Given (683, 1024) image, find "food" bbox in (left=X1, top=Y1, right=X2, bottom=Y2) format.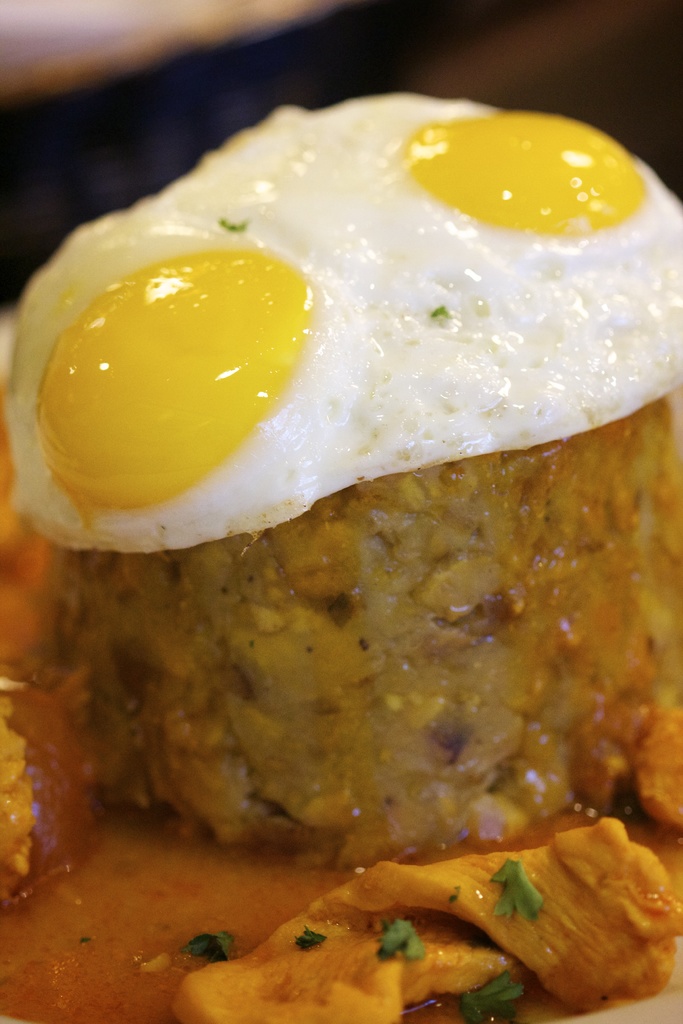
(left=0, top=91, right=682, bottom=1023).
